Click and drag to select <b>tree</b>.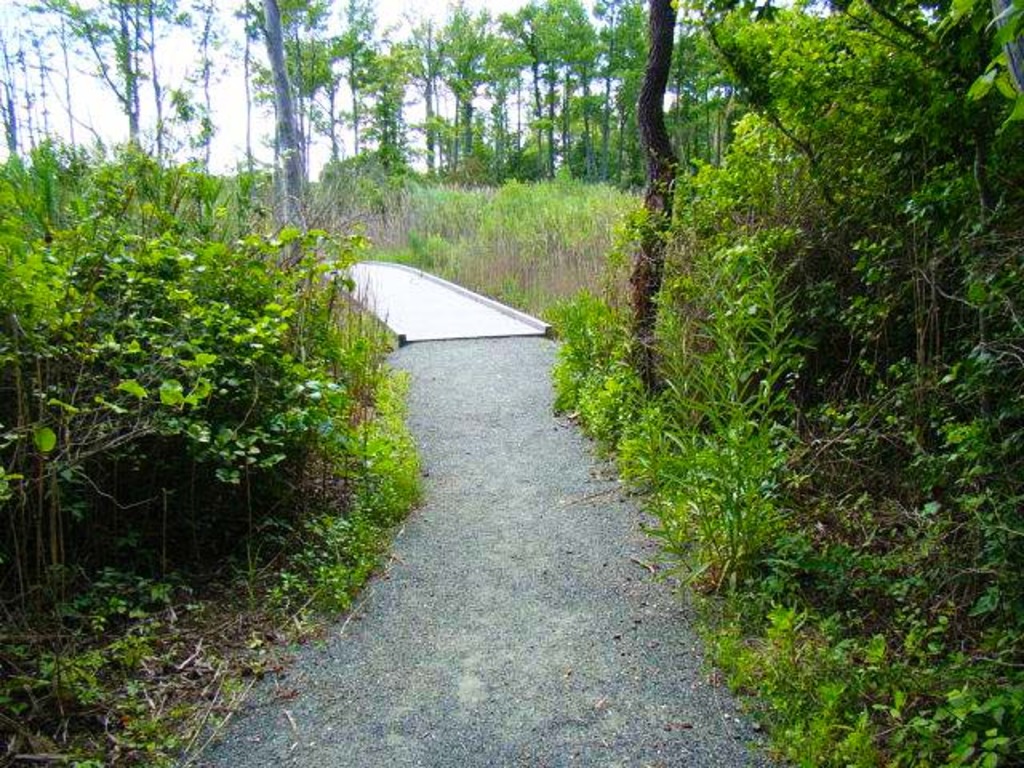
Selection: pyautogui.locateOnScreen(618, 0, 694, 392).
